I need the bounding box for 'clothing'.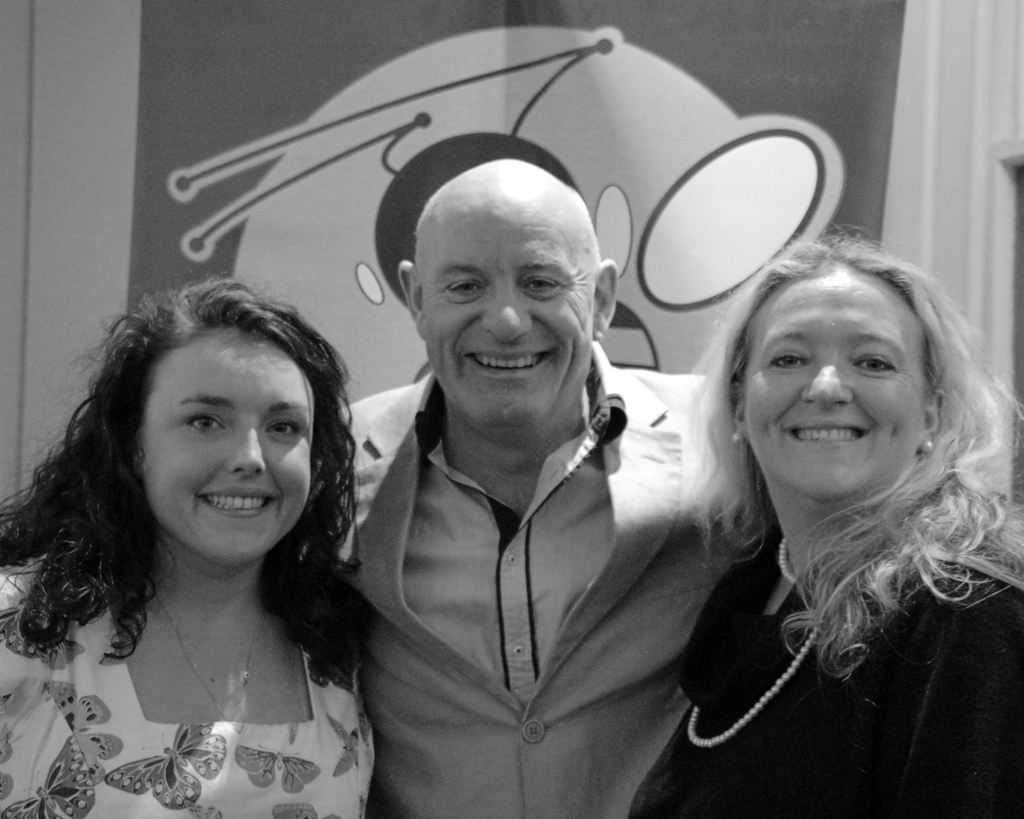
Here it is: <box>626,522,1023,818</box>.
